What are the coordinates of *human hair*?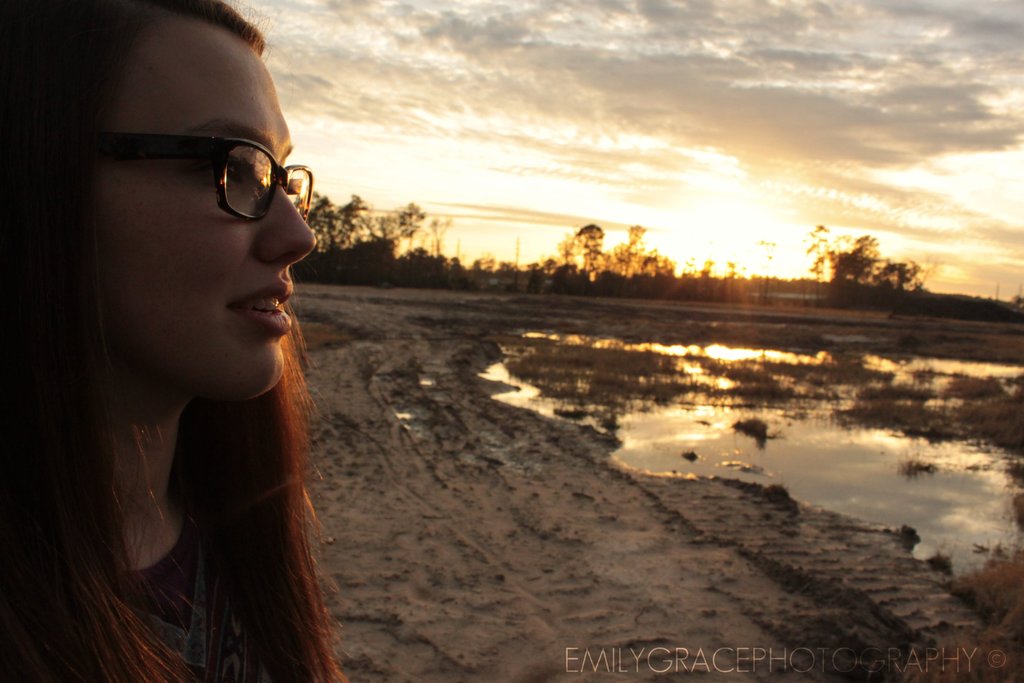
28,133,347,682.
